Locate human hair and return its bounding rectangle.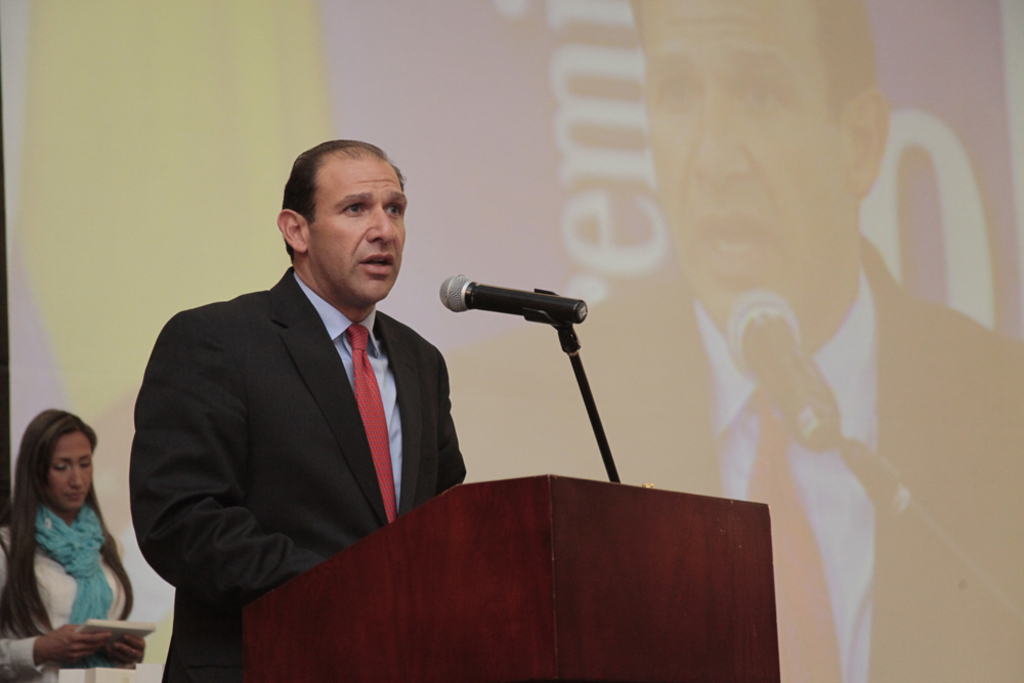
l=7, t=400, r=140, b=638.
